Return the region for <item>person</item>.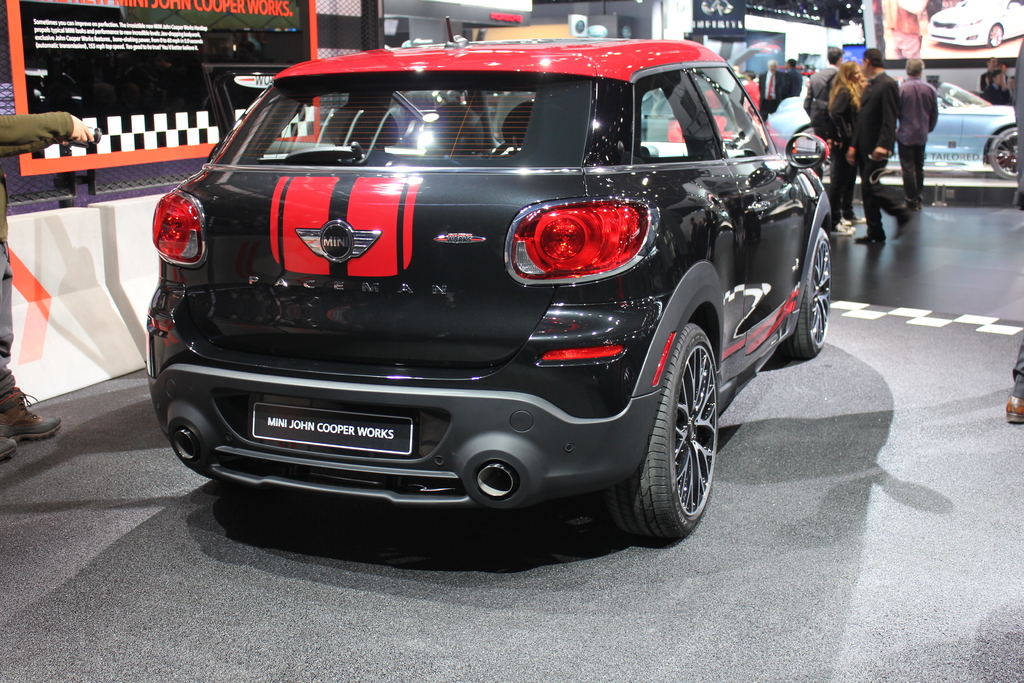
(976, 56, 1006, 86).
